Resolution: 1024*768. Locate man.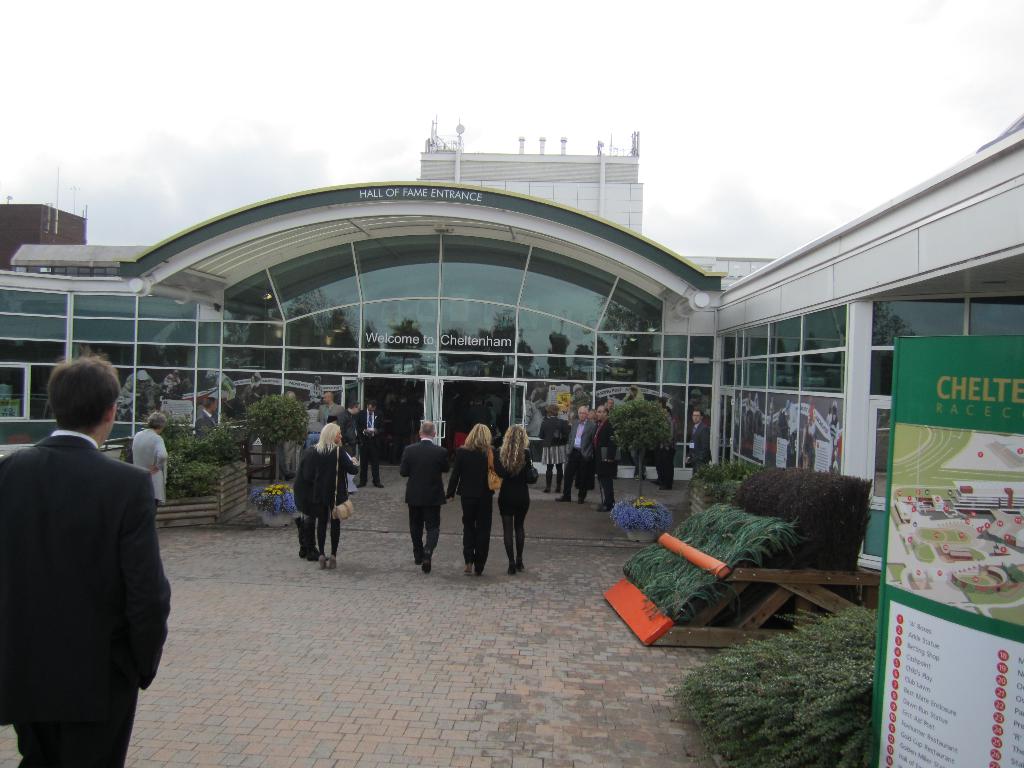
l=684, t=406, r=713, b=474.
